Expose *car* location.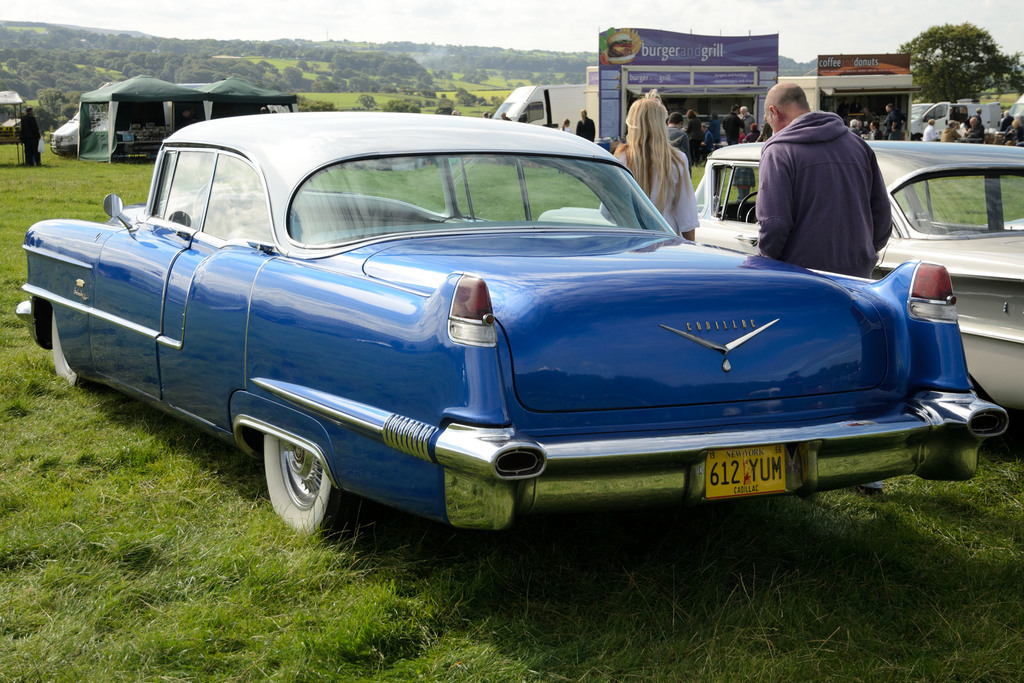
Exposed at <box>529,144,1023,417</box>.
